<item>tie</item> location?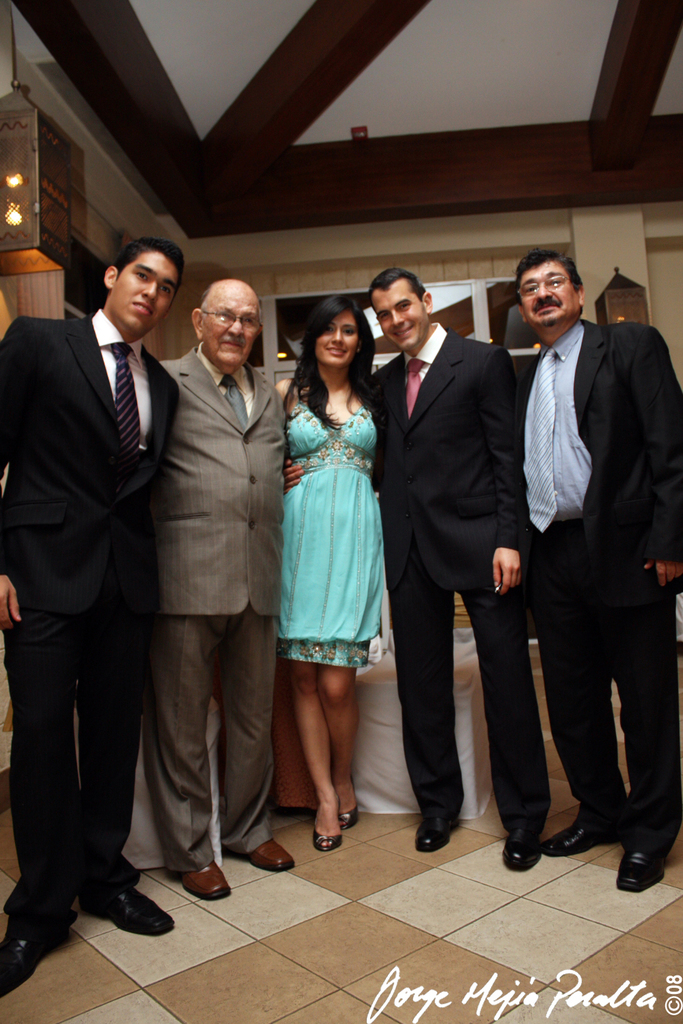
x1=407 y1=356 x2=421 y2=414
